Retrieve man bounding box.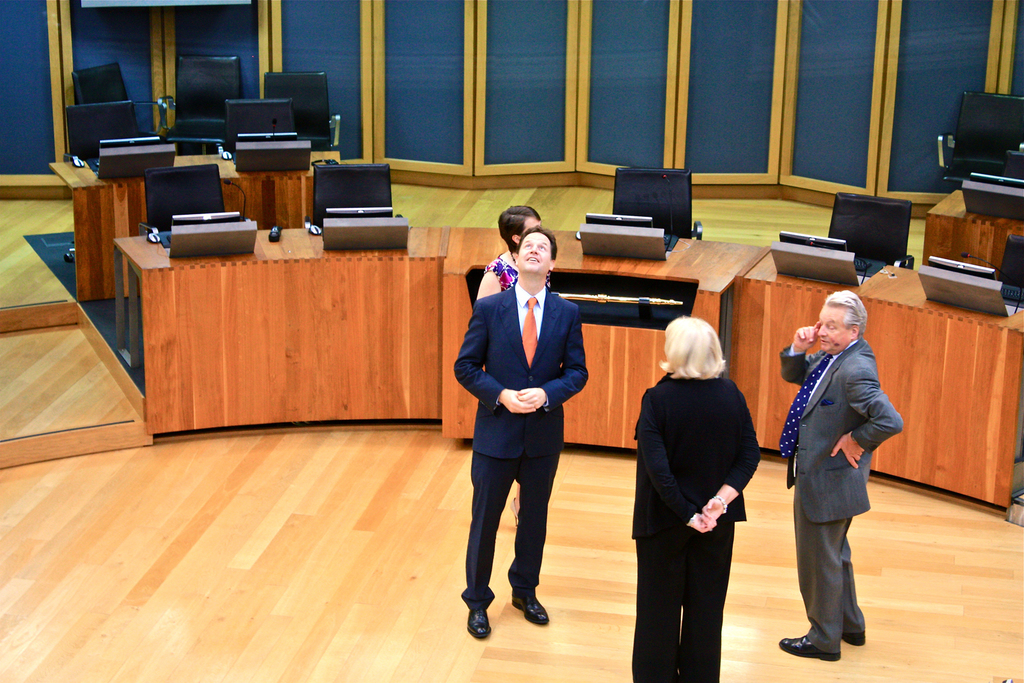
Bounding box: {"x1": 454, "y1": 227, "x2": 588, "y2": 641}.
